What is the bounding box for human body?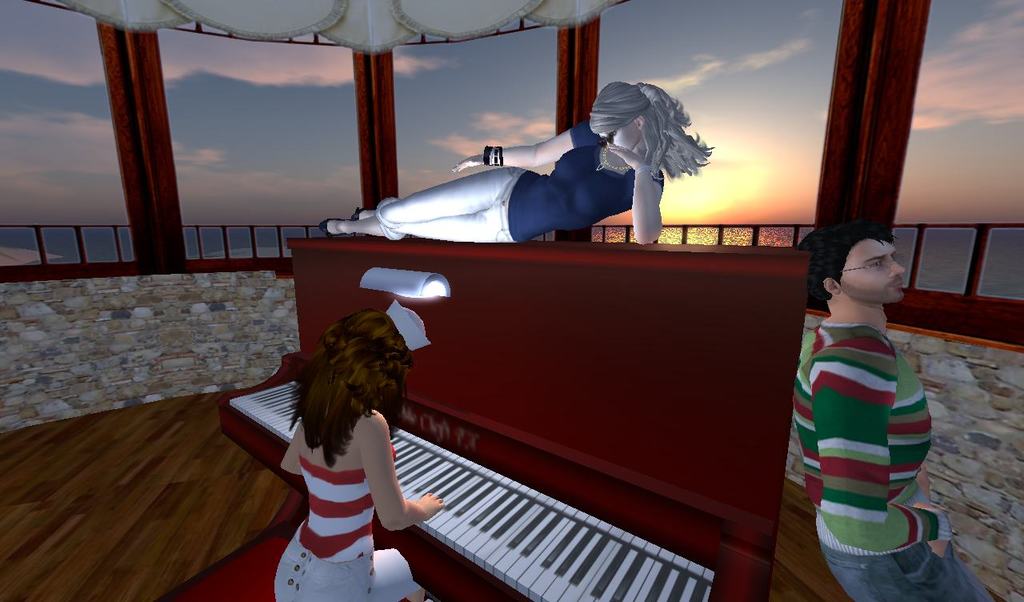
270,306,445,601.
